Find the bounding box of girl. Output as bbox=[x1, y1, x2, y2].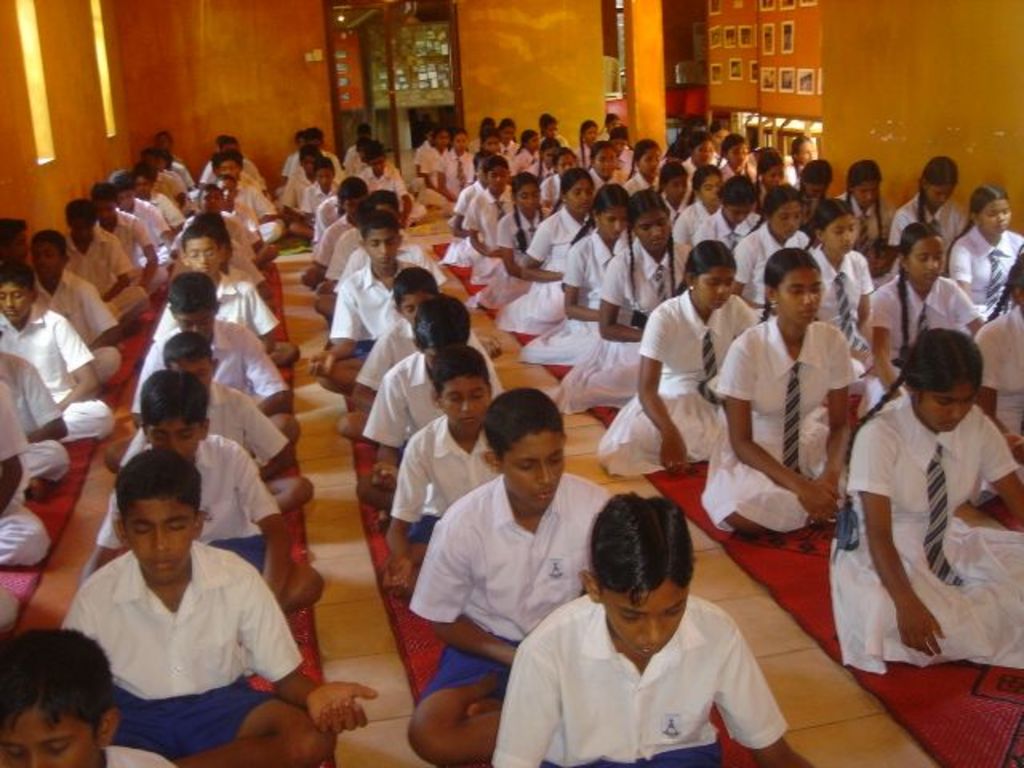
bbox=[946, 186, 1022, 325].
